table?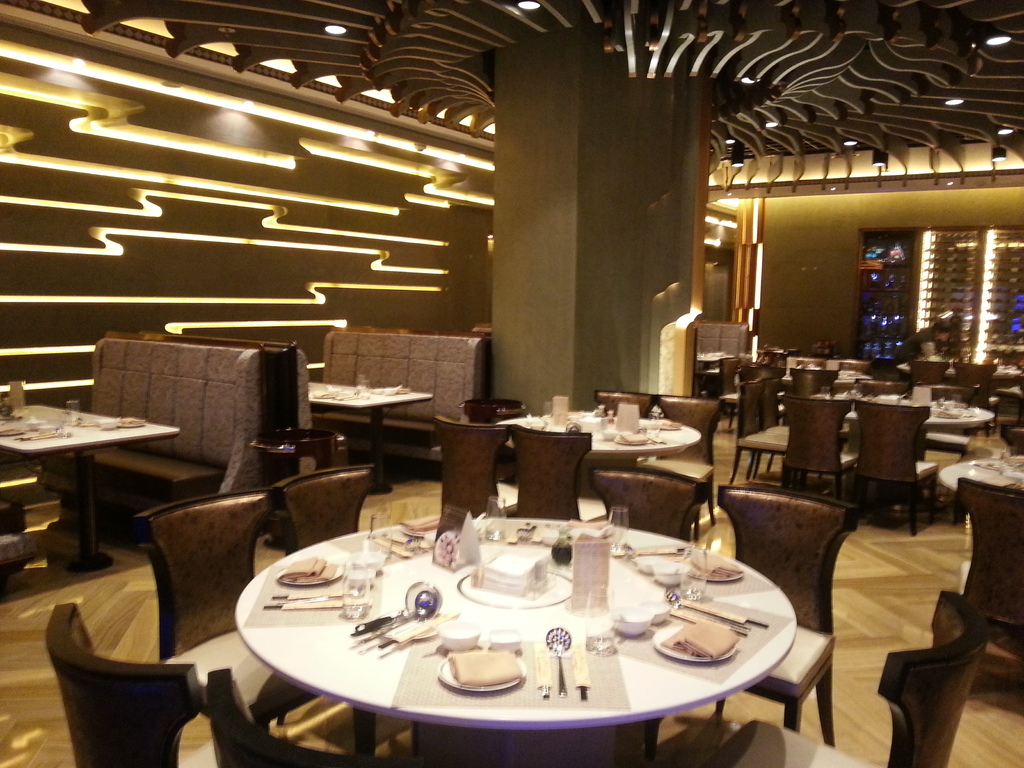
[944,457,1023,497]
